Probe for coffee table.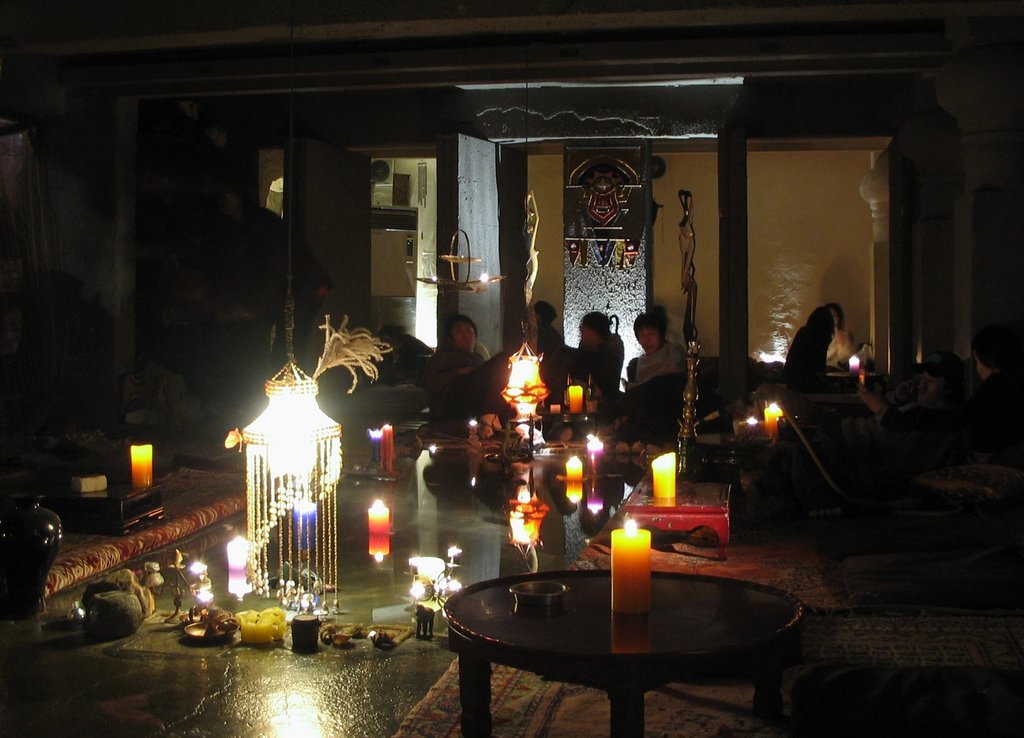
Probe result: box(424, 530, 815, 737).
